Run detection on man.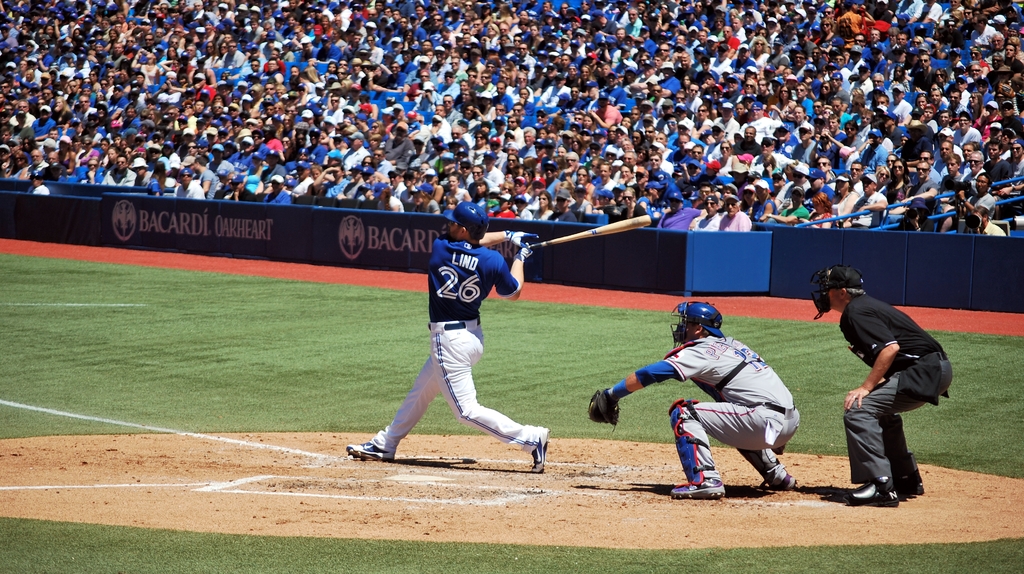
Result: <bbox>593, 90, 620, 127</bbox>.
